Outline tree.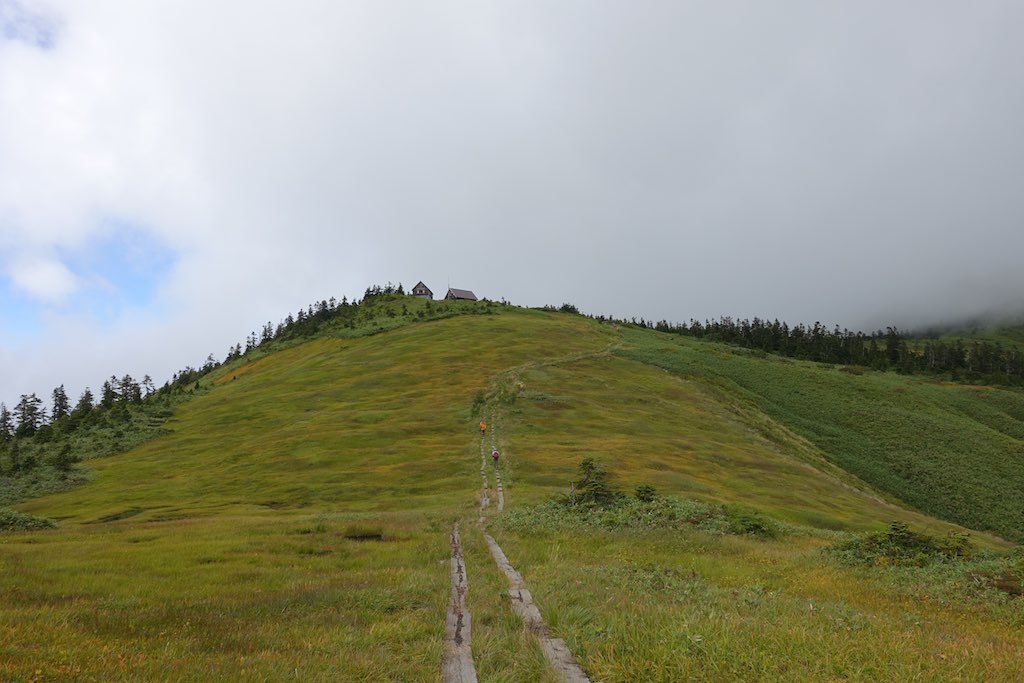
Outline: box(0, 399, 12, 453).
